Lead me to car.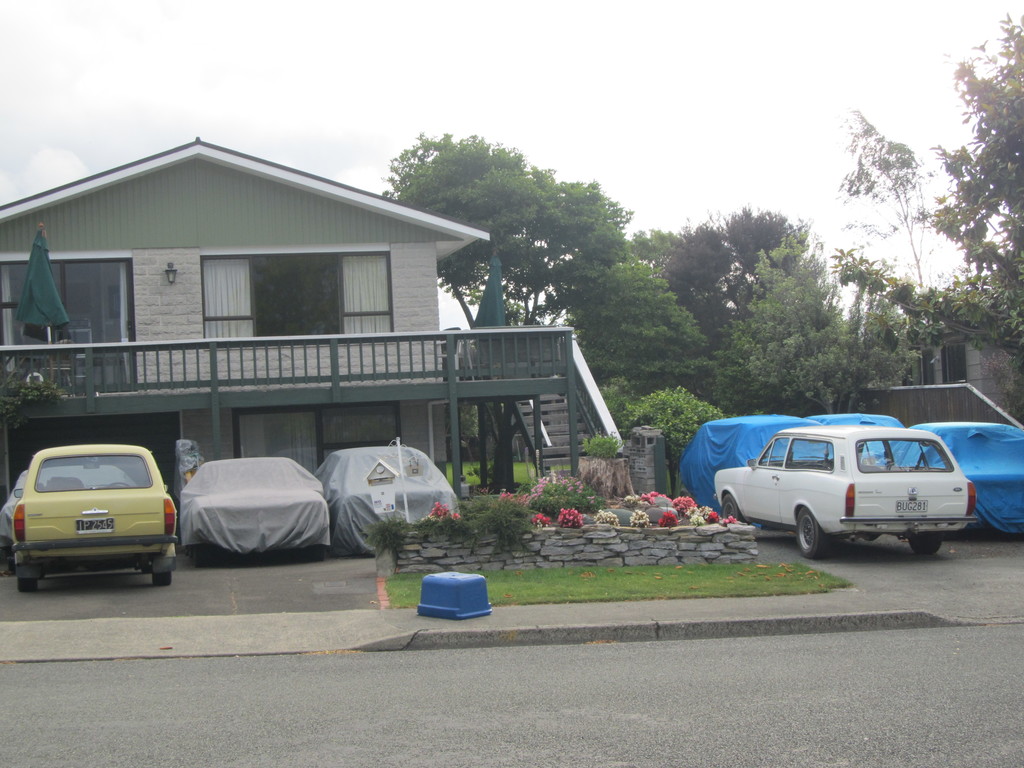
Lead to [316, 442, 467, 554].
